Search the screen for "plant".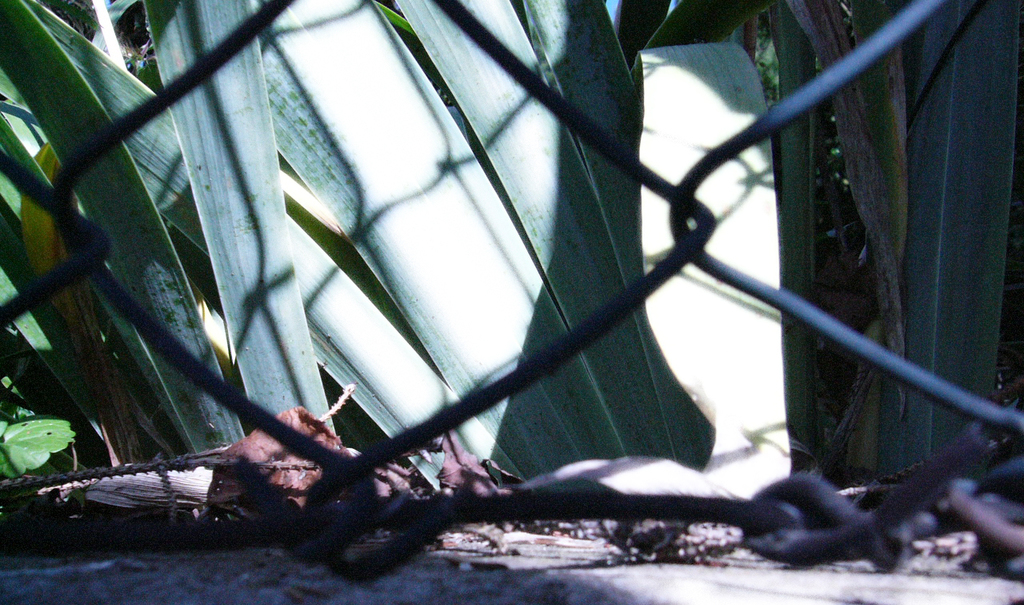
Found at x1=0 y1=0 x2=1023 y2=504.
